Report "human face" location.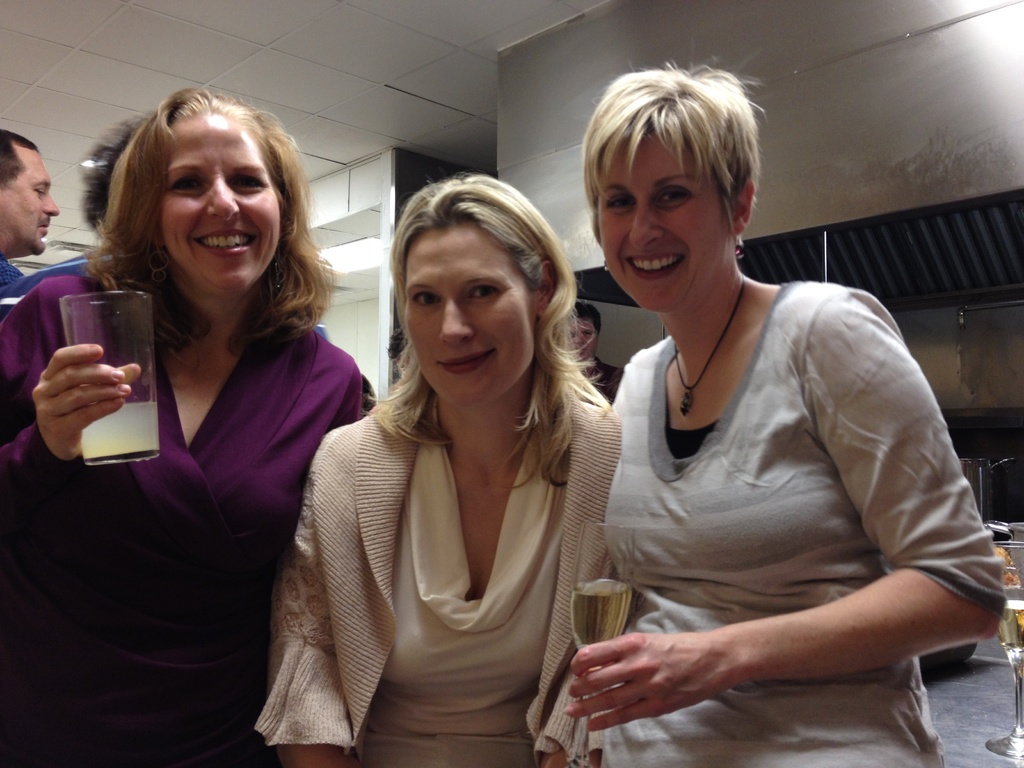
Report: box=[403, 225, 546, 404].
